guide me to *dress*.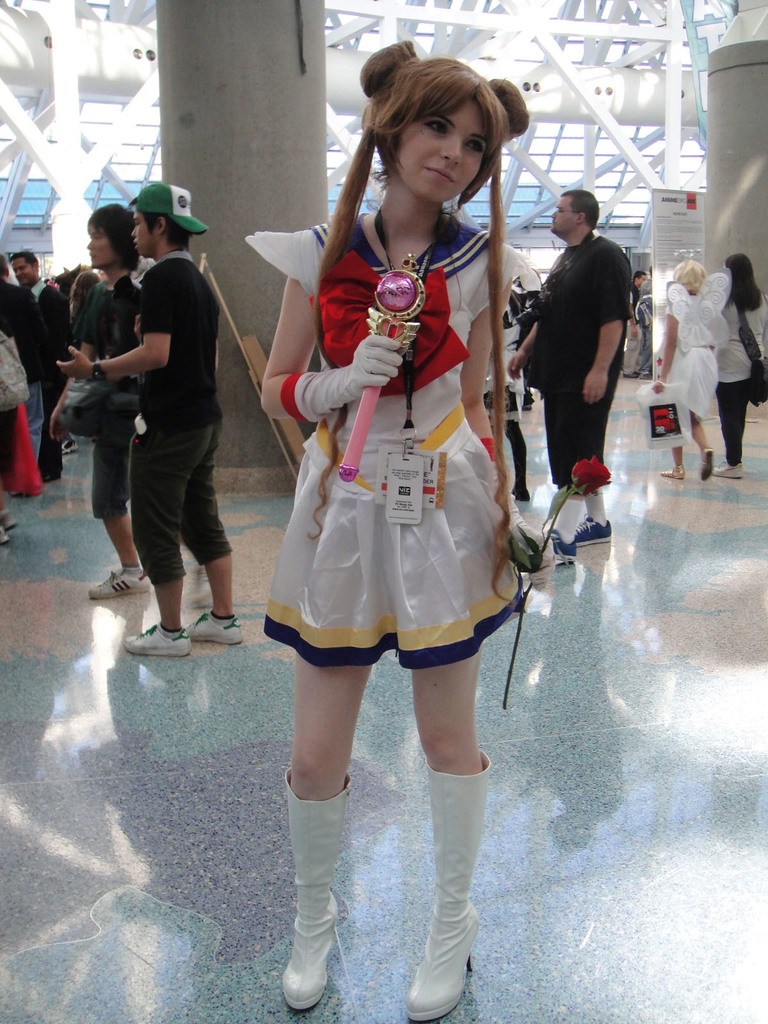
Guidance: crop(247, 221, 529, 667).
